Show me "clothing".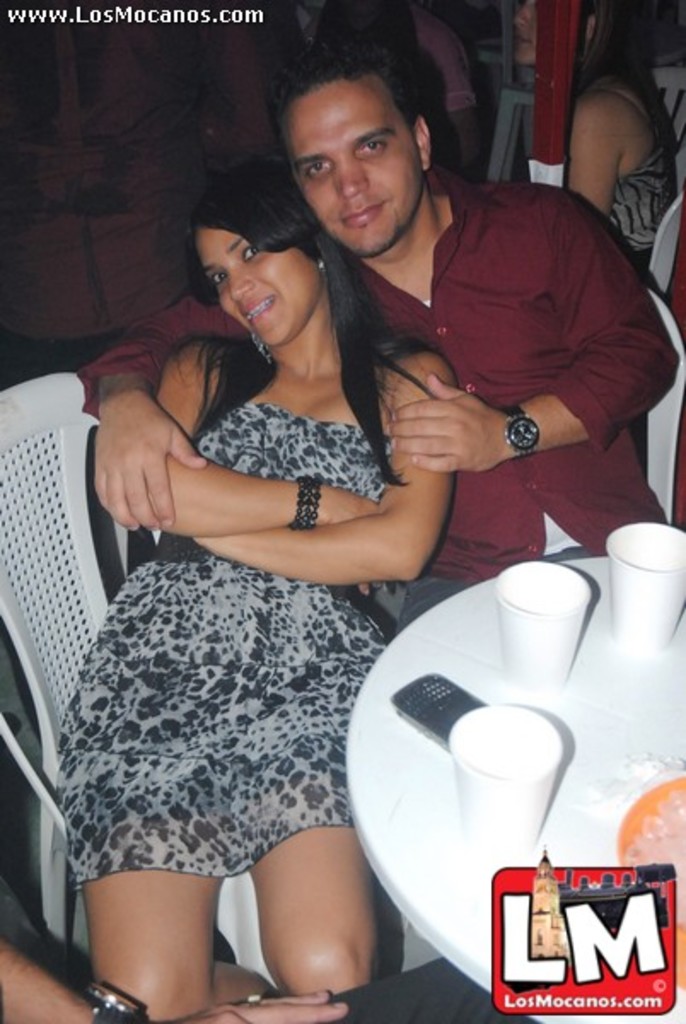
"clothing" is here: (x1=55, y1=352, x2=382, y2=884).
